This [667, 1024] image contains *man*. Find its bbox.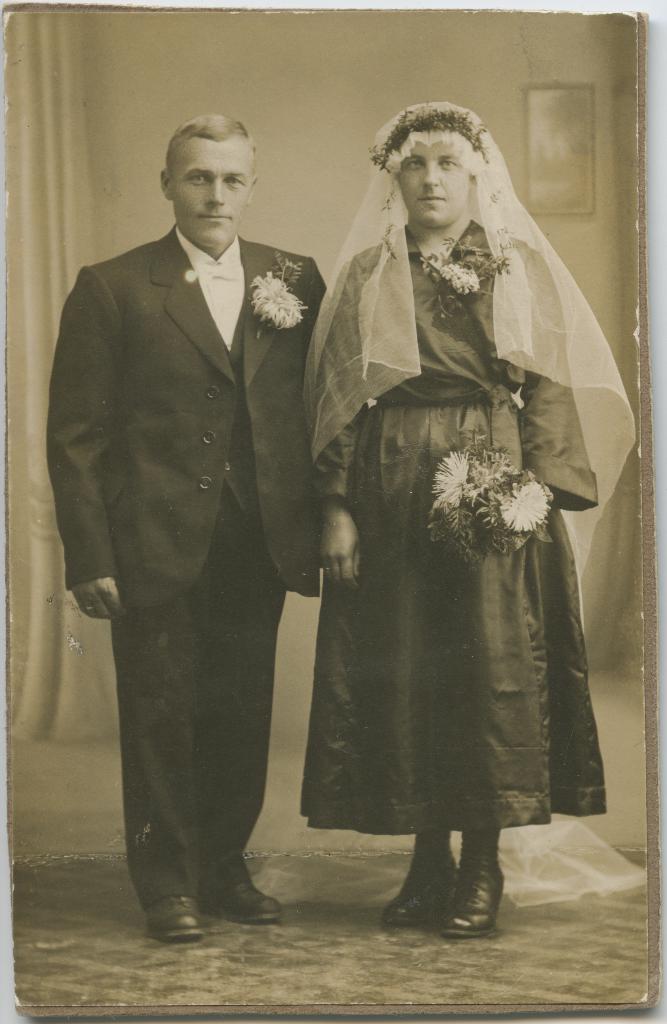
46:102:350:928.
